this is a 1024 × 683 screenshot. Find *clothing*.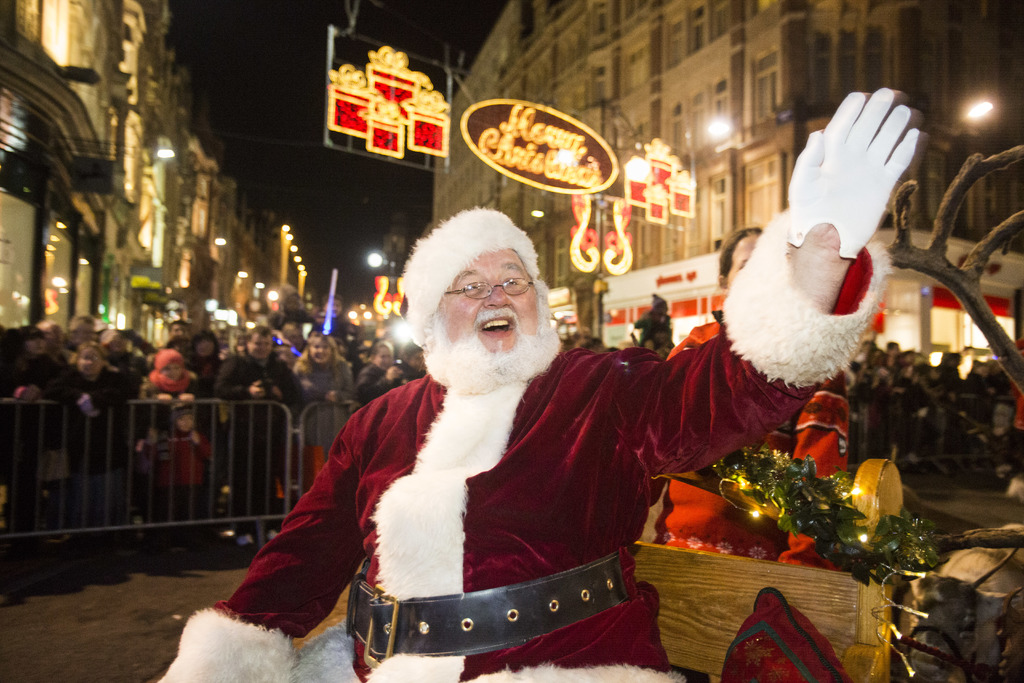
Bounding box: {"x1": 297, "y1": 256, "x2": 842, "y2": 669}.
